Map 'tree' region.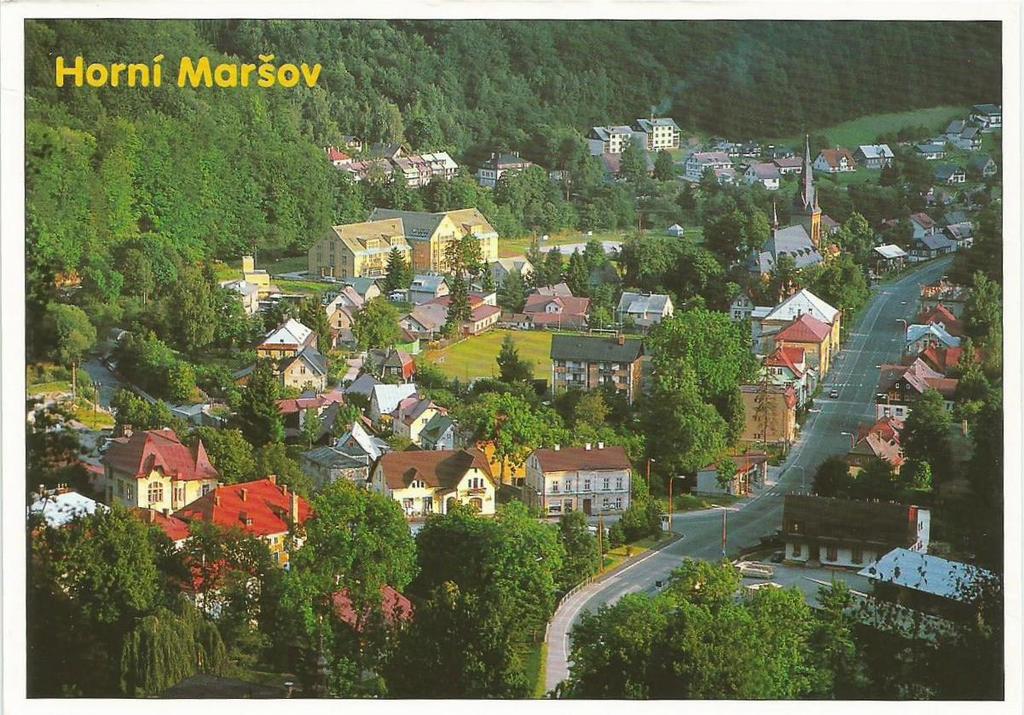
Mapped to left=709, top=199, right=773, bottom=265.
